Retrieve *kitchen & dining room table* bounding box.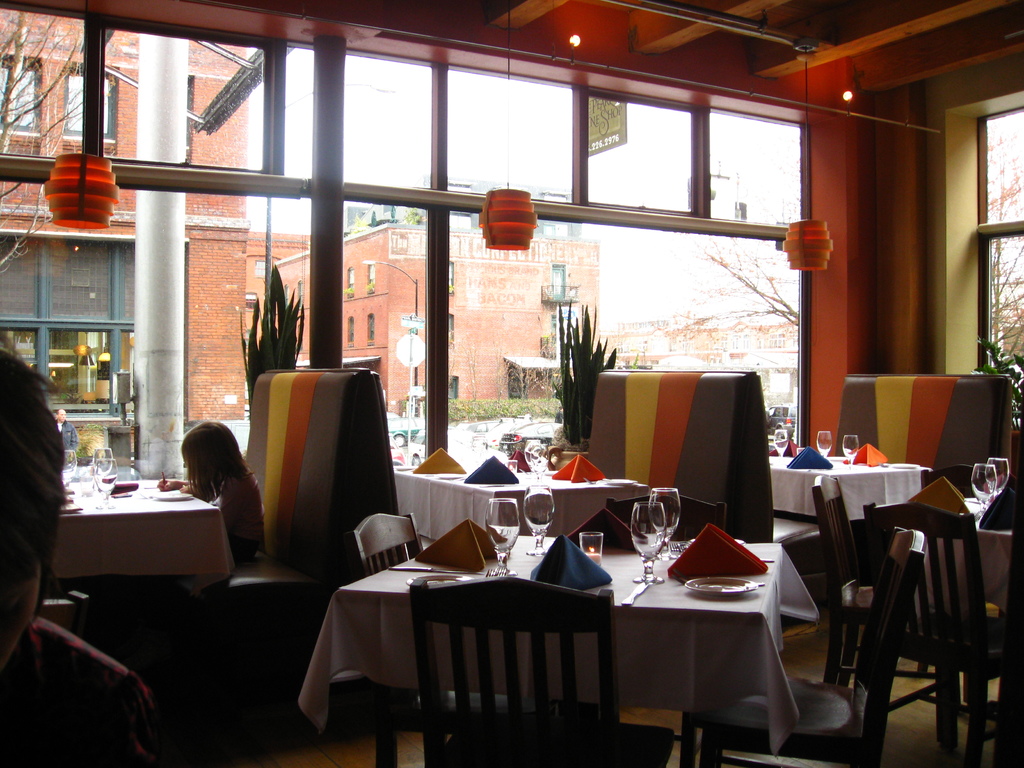
Bounding box: x1=305 y1=443 x2=772 y2=759.
